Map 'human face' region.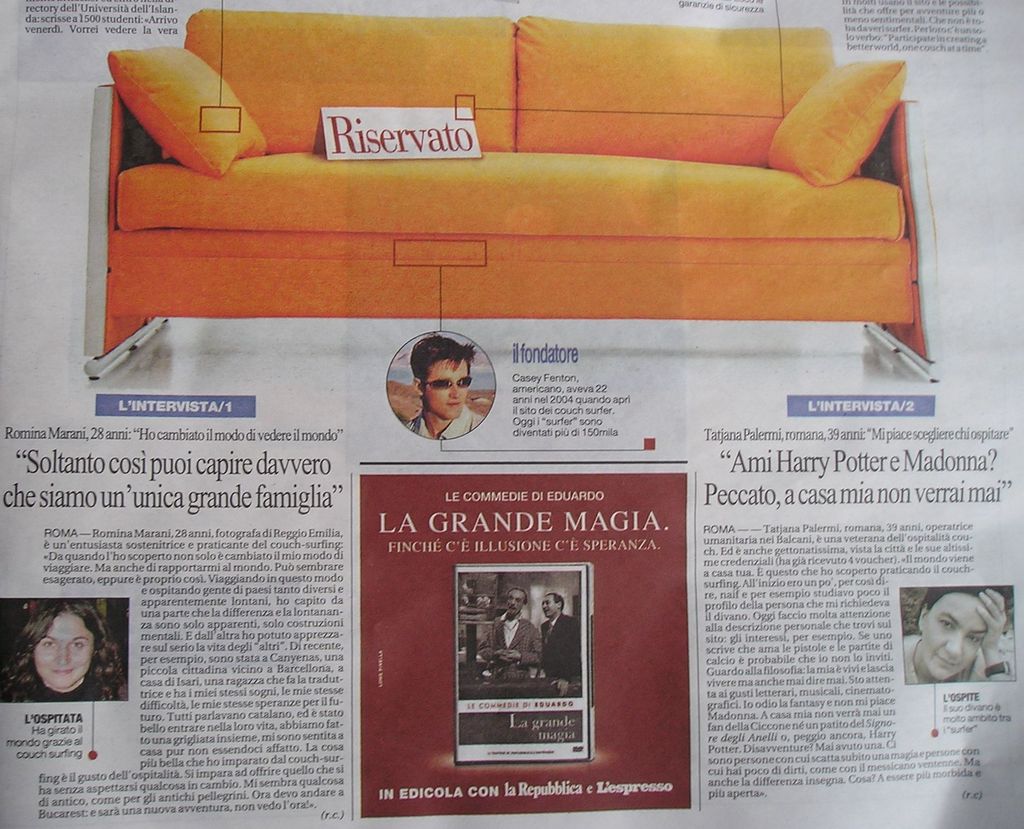
Mapped to <box>926,593,992,685</box>.
